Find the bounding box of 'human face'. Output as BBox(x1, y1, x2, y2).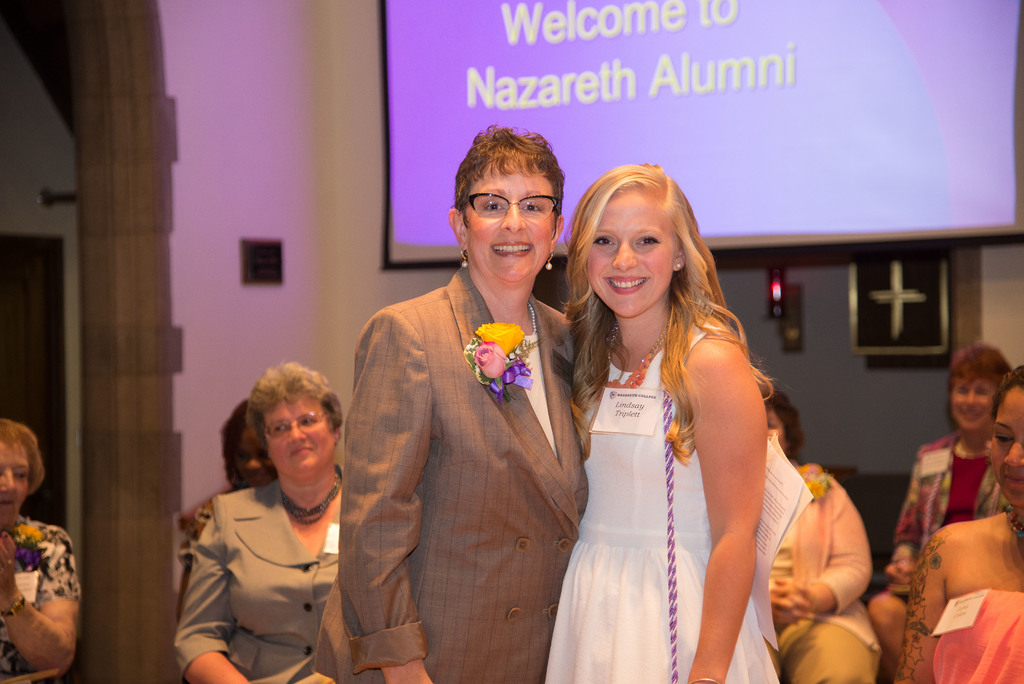
BBox(989, 384, 1023, 505).
